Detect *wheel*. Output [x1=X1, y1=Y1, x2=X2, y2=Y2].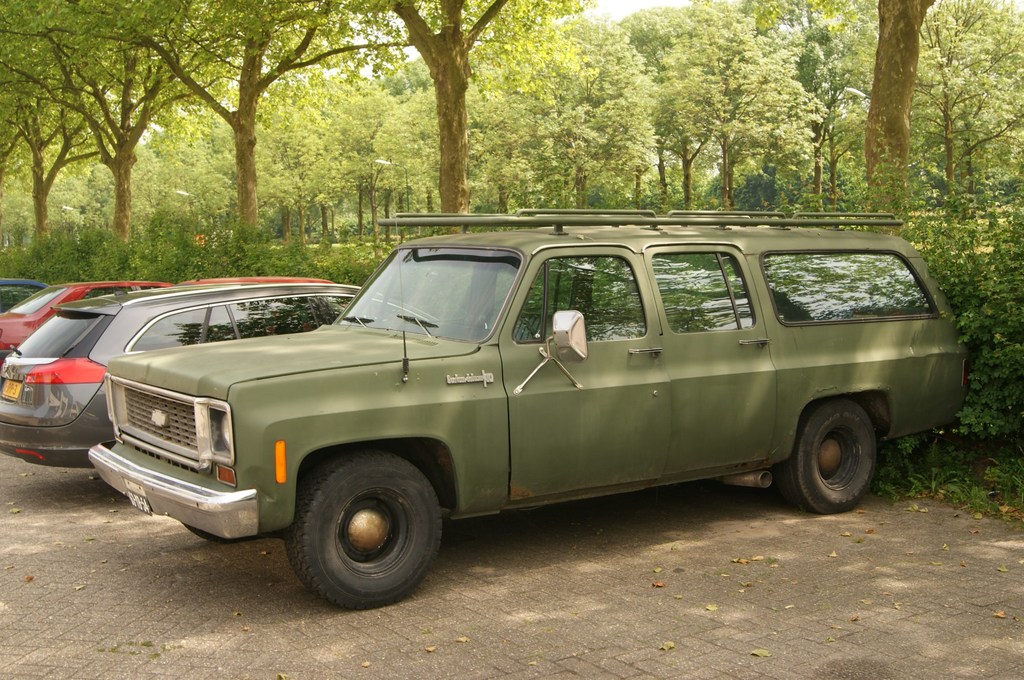
[x1=176, y1=526, x2=248, y2=546].
